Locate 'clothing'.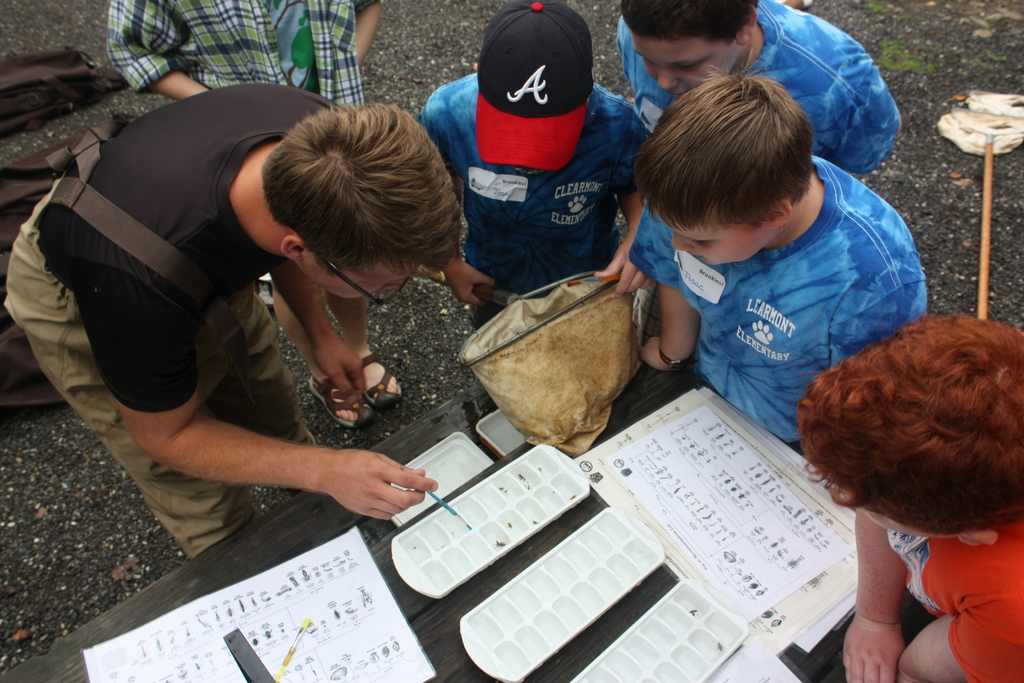
Bounding box: Rect(618, 0, 907, 280).
